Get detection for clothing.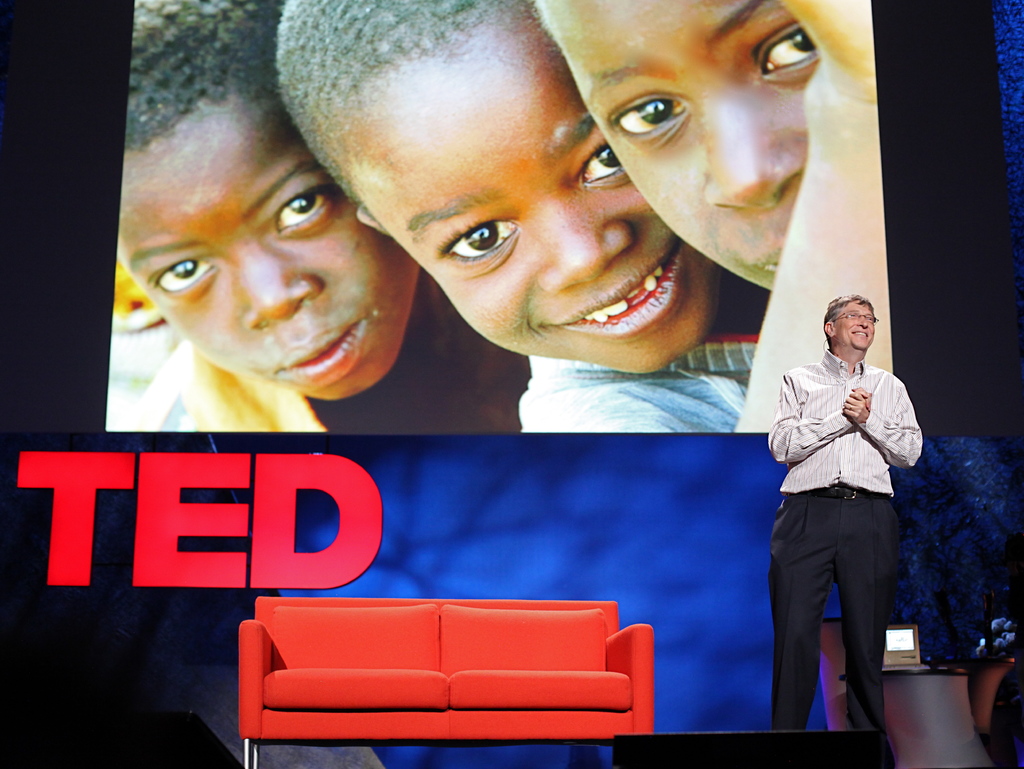
Detection: [758, 313, 920, 730].
